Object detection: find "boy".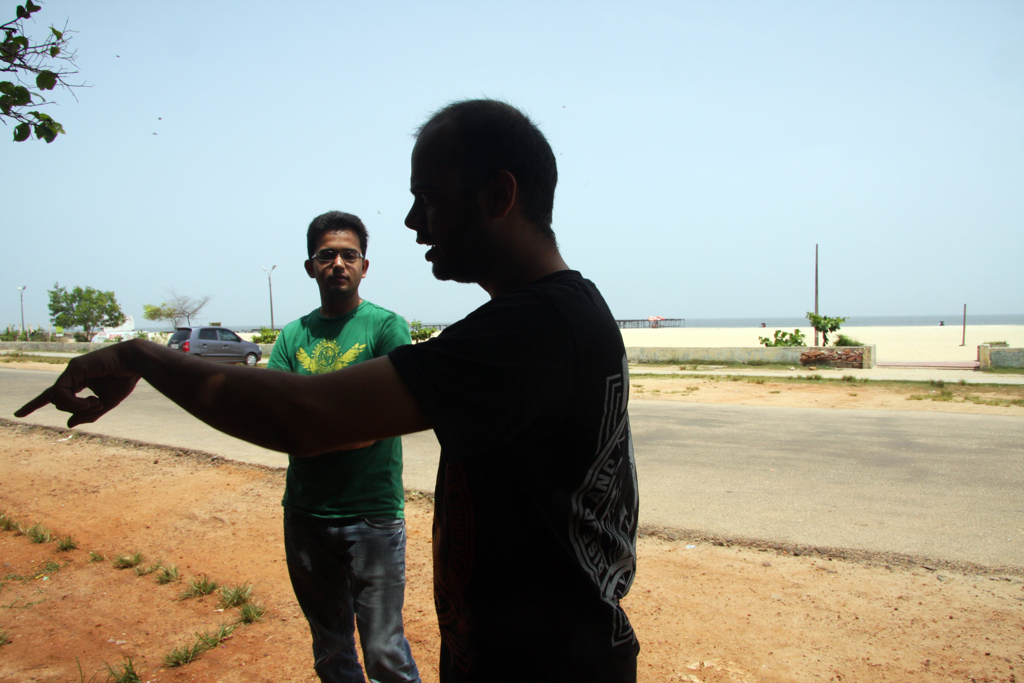
bbox(268, 209, 420, 682).
